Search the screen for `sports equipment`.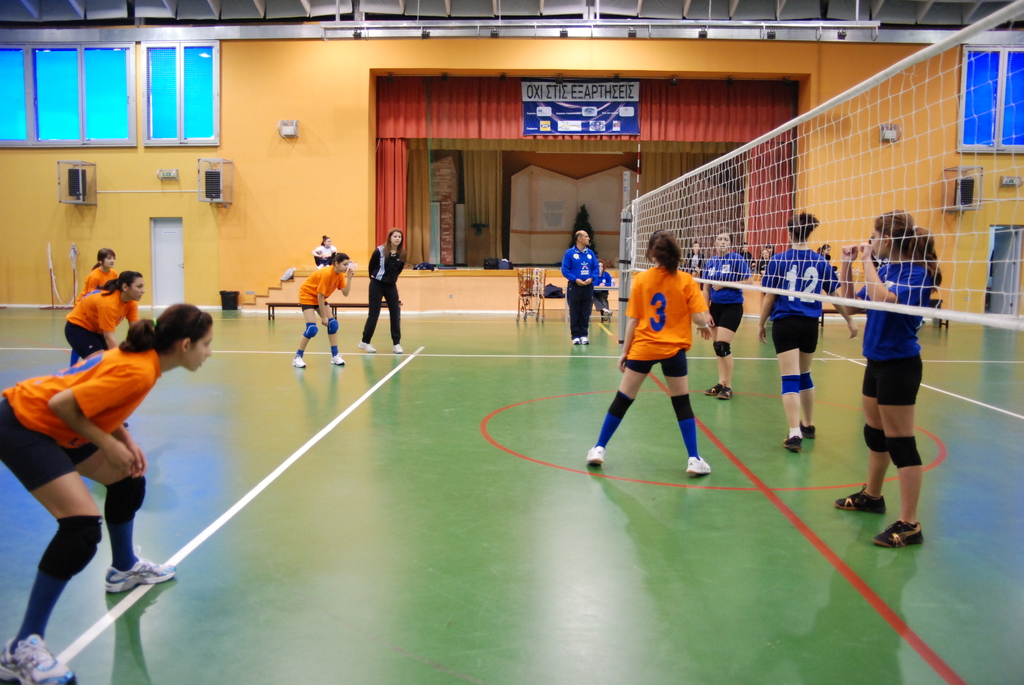
Found at rect(588, 446, 604, 463).
